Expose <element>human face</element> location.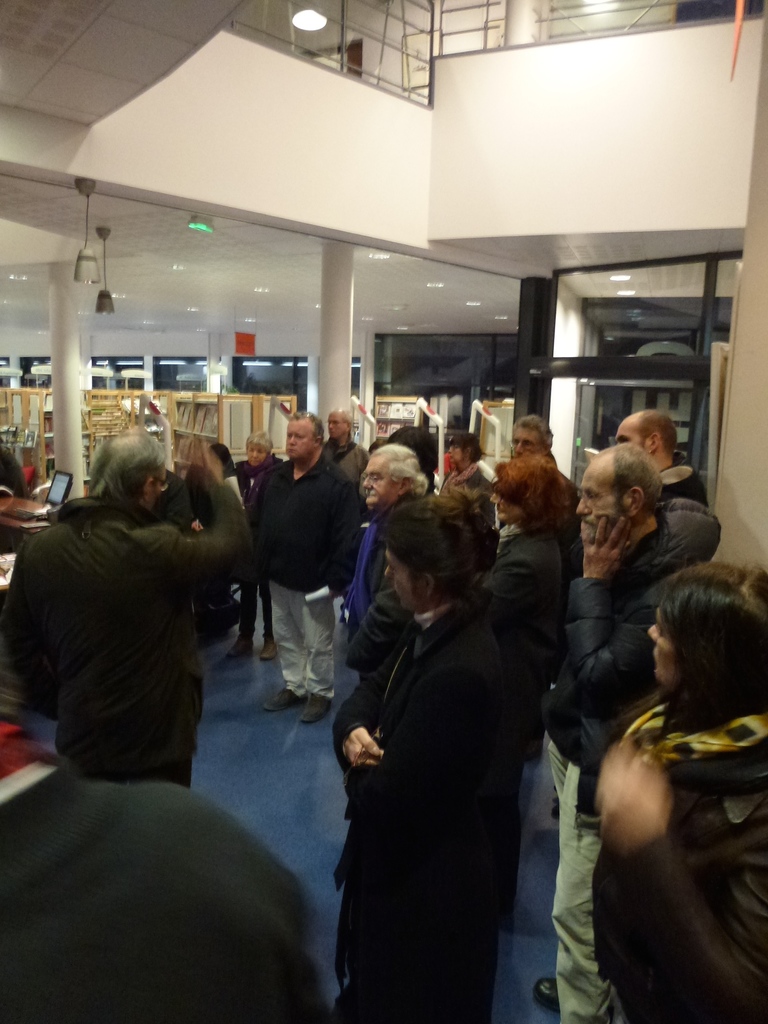
Exposed at 366/468/390/504.
